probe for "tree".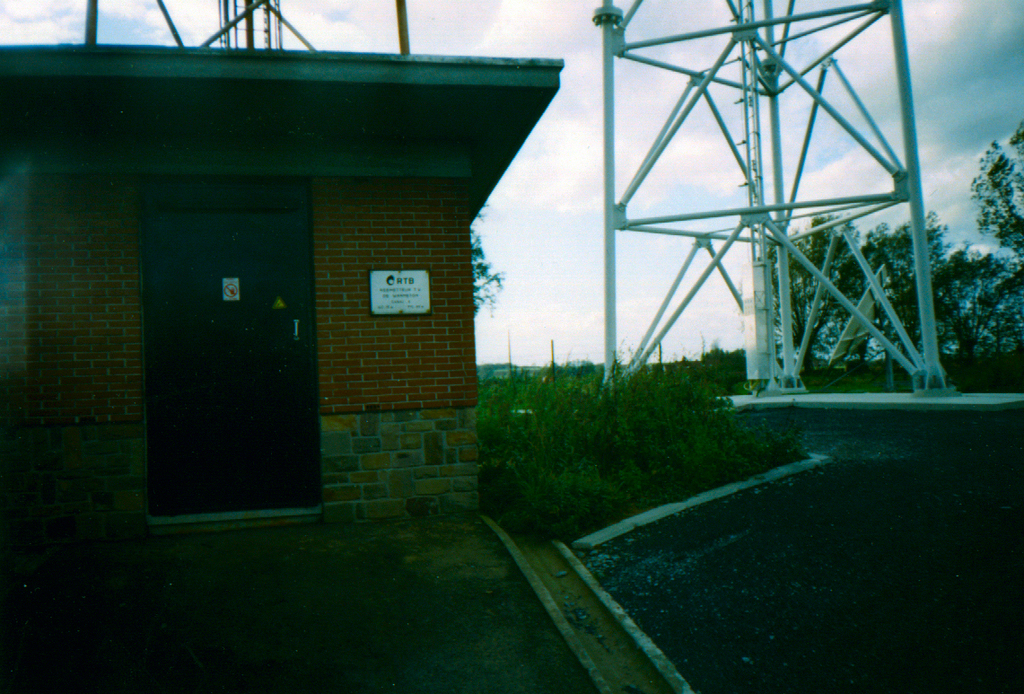
Probe result: (x1=469, y1=213, x2=505, y2=319).
